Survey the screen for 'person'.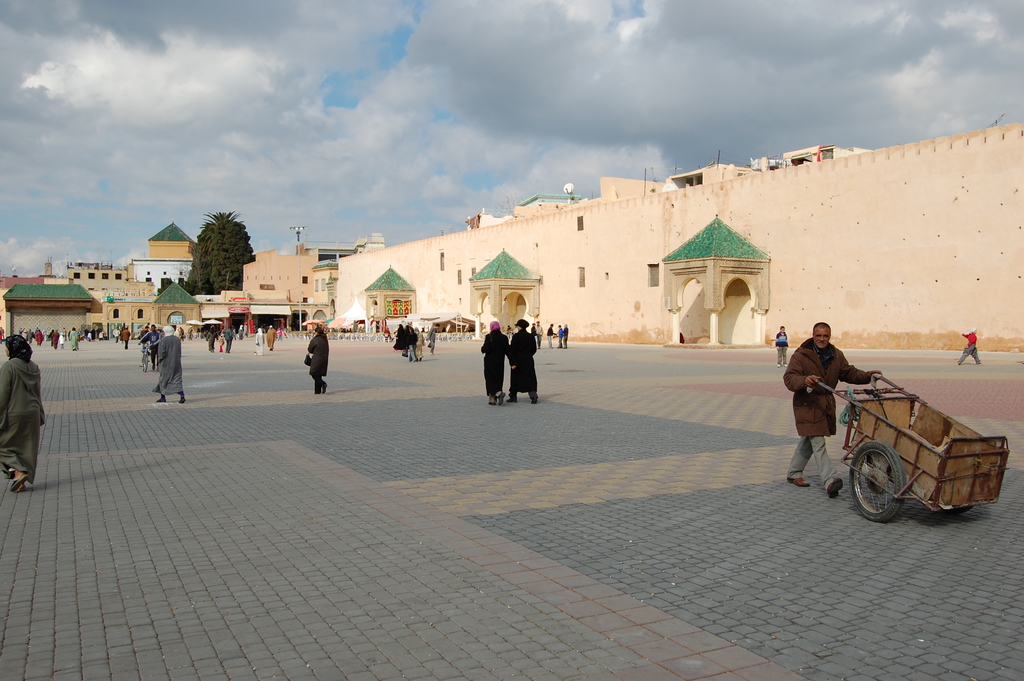
Survey found: [left=58, top=334, right=65, bottom=347].
